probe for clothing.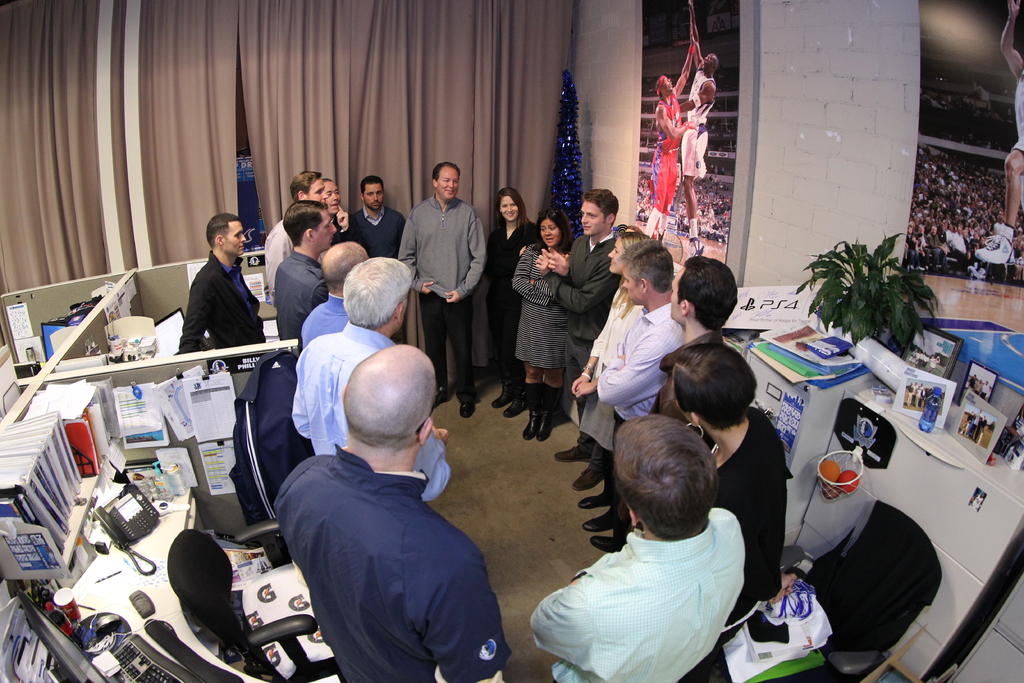
Probe result: 263:214:299:295.
